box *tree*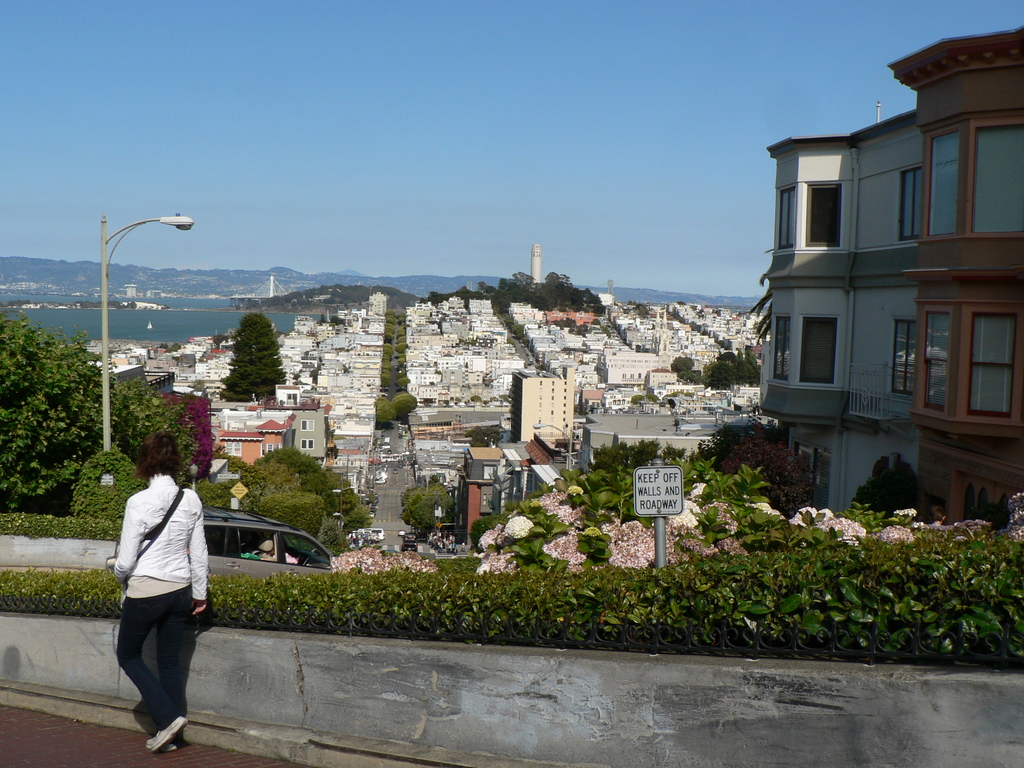
<box>672,298,688,306</box>
